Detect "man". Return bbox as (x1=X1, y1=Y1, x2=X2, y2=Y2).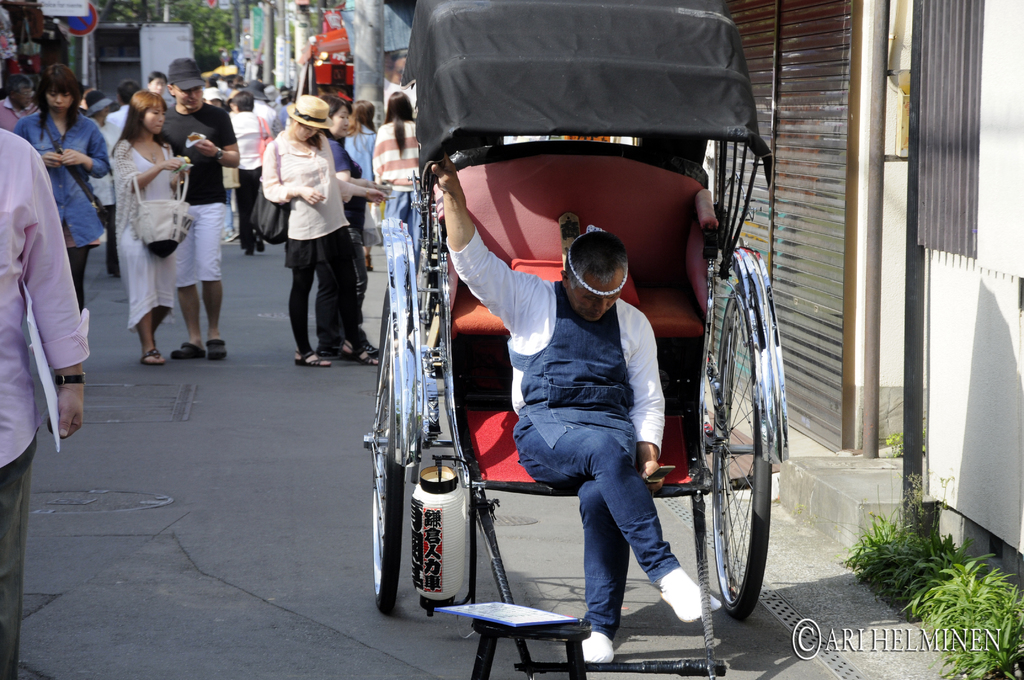
(x1=429, y1=155, x2=716, y2=675).
